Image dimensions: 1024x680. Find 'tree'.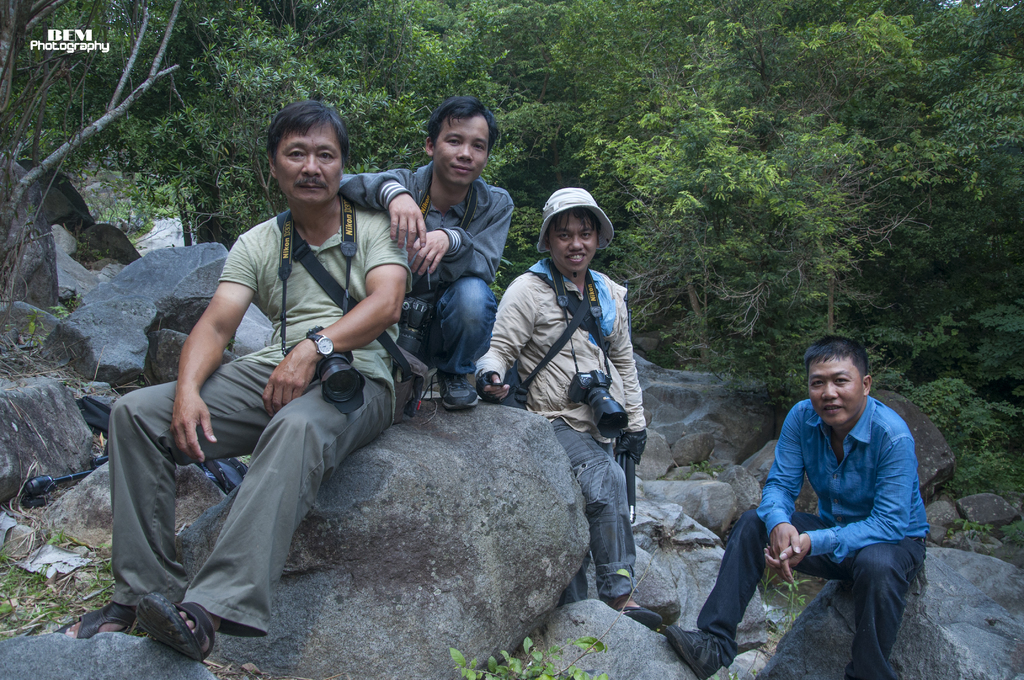
<box>446,0,740,199</box>.
